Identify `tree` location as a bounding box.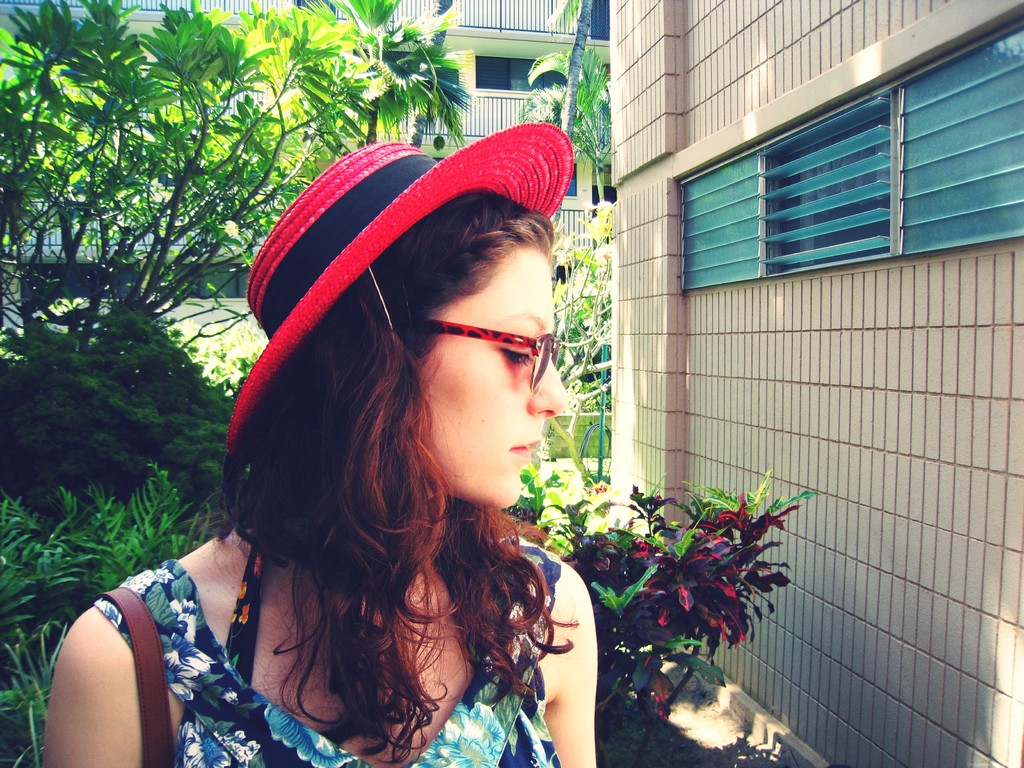
(543,0,591,136).
